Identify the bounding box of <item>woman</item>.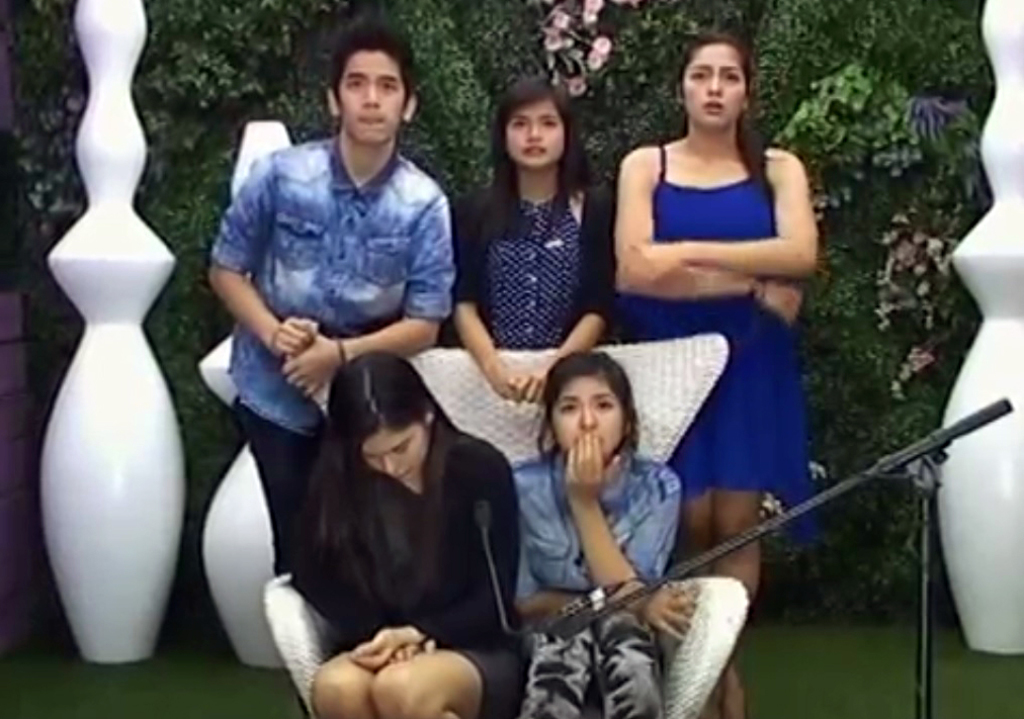
291,349,518,718.
